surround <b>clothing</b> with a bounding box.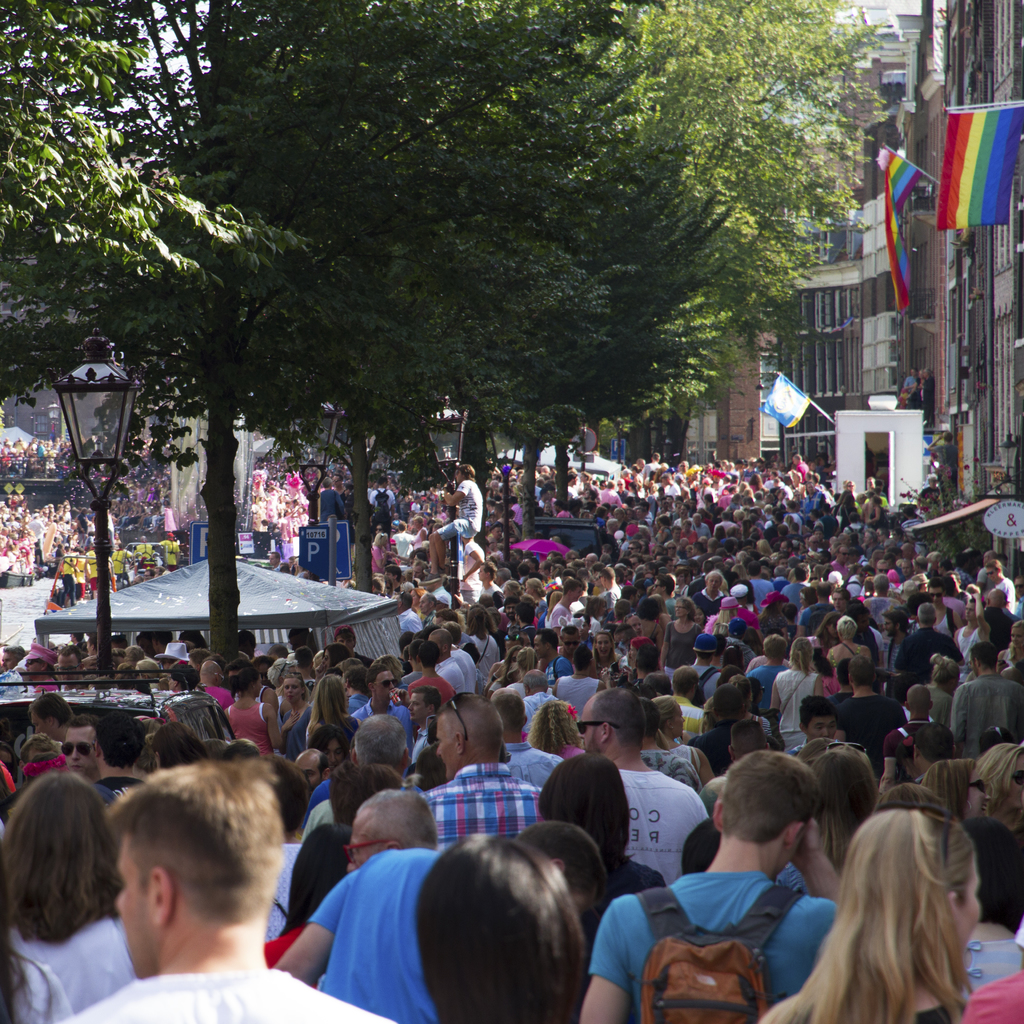
box=[954, 624, 987, 662].
